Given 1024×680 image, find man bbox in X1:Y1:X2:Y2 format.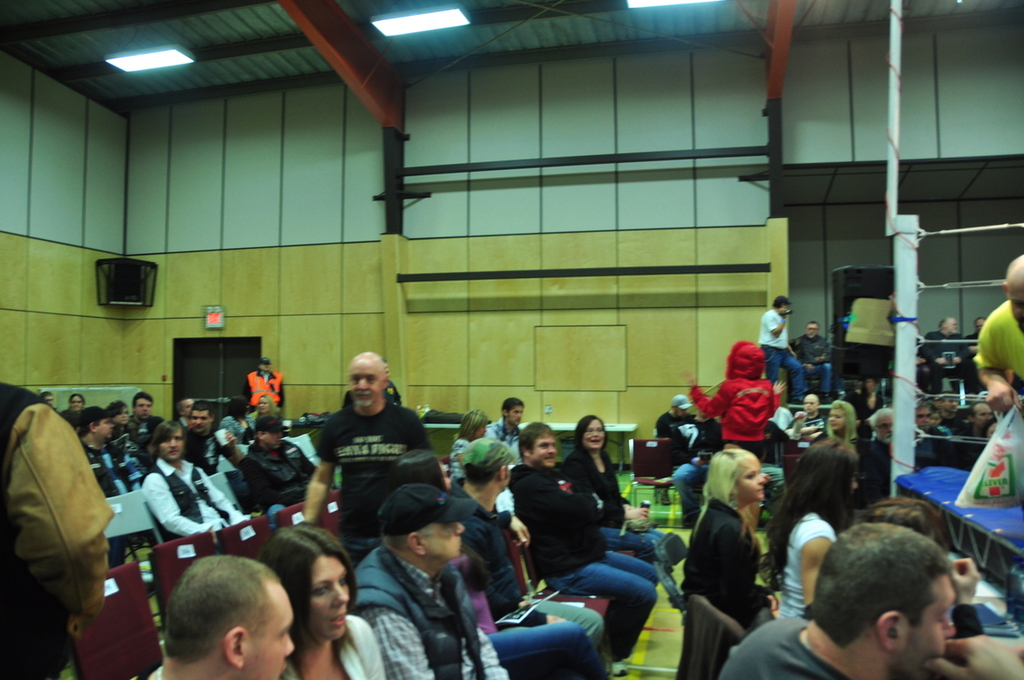
509:422:660:677.
